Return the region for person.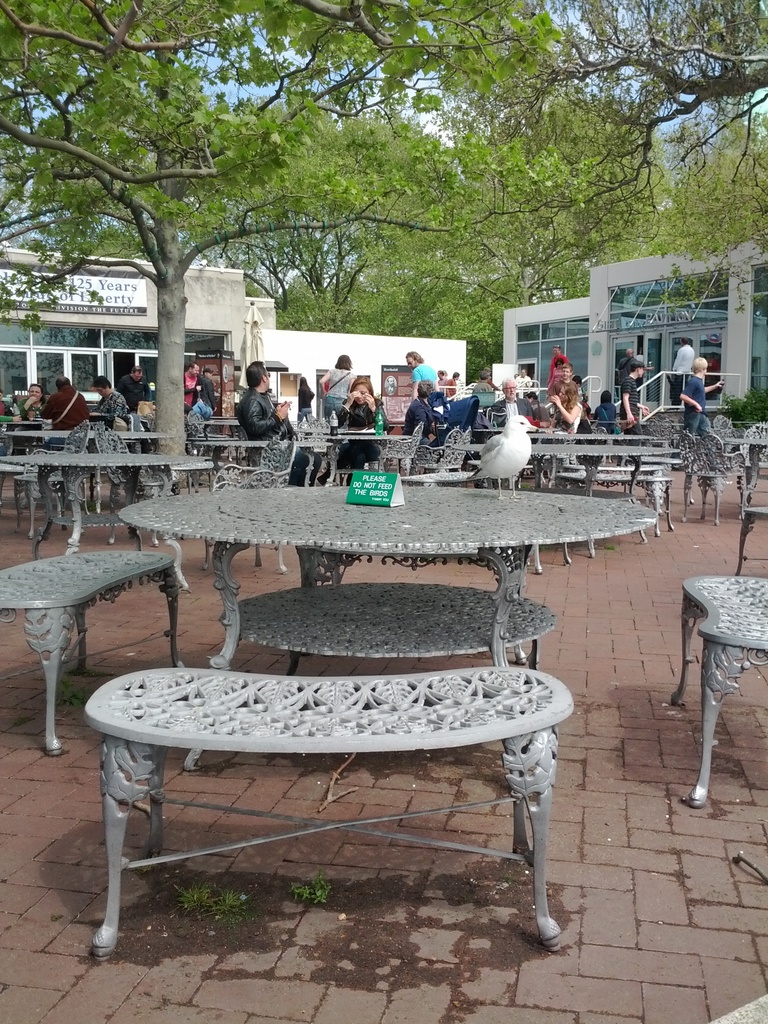
<box>182,362,201,409</box>.
